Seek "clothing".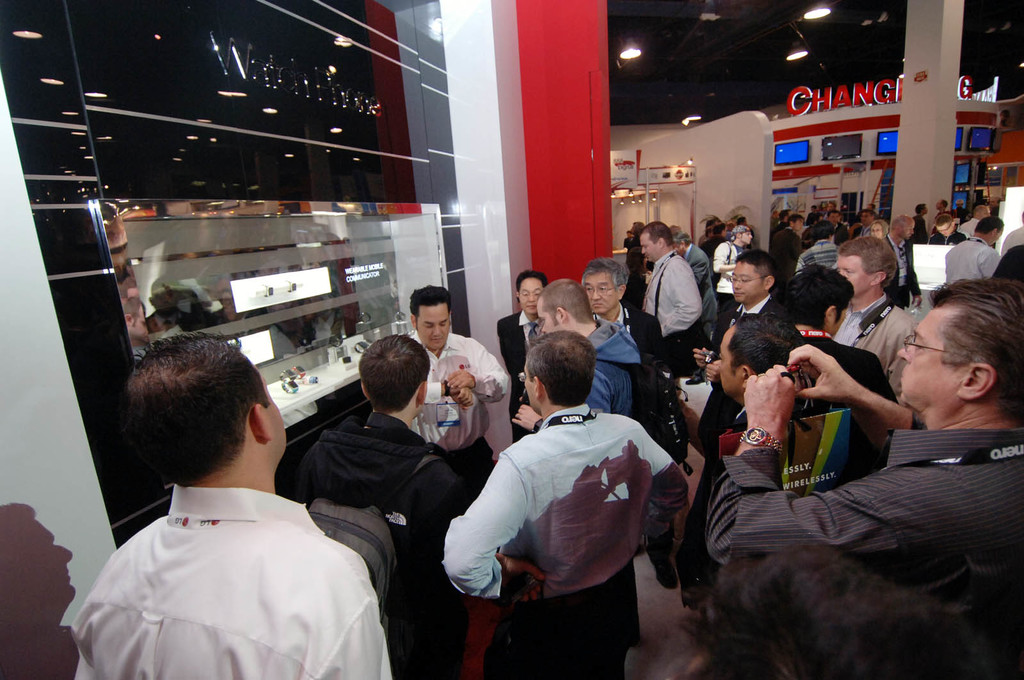
(706, 241, 726, 324).
